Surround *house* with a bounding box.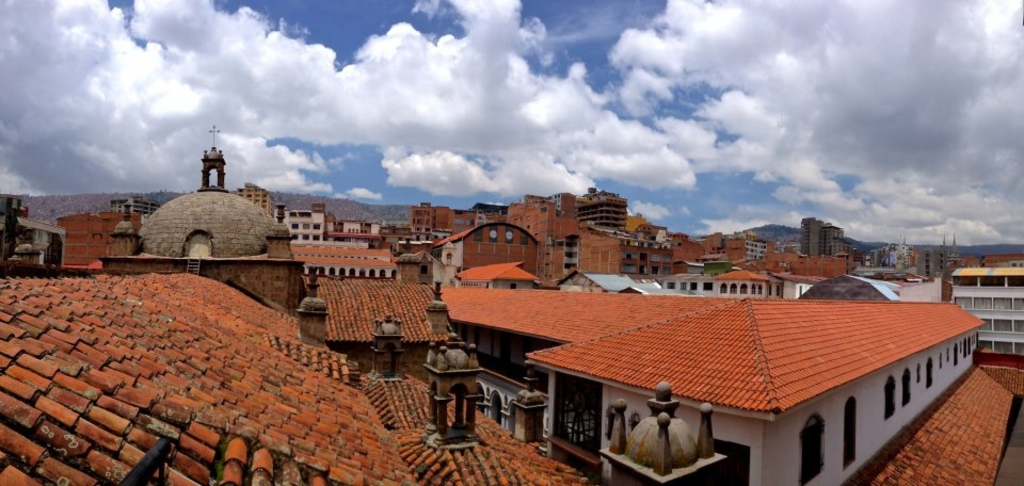
(796, 210, 854, 257).
